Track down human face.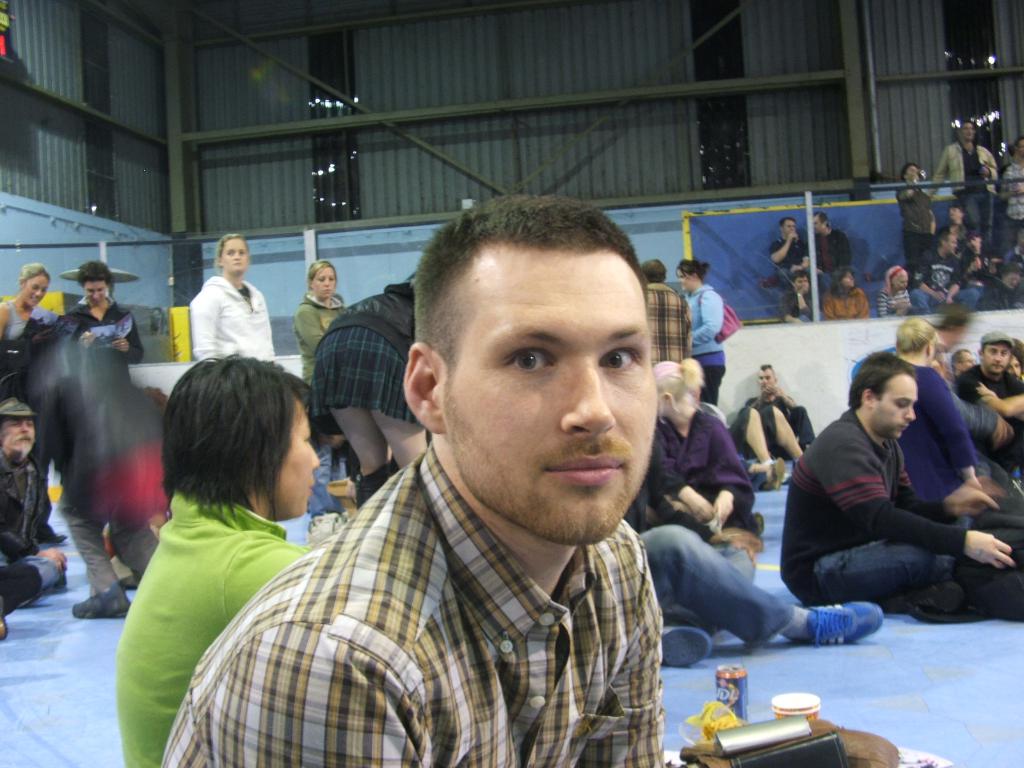
Tracked to region(278, 398, 323, 516).
